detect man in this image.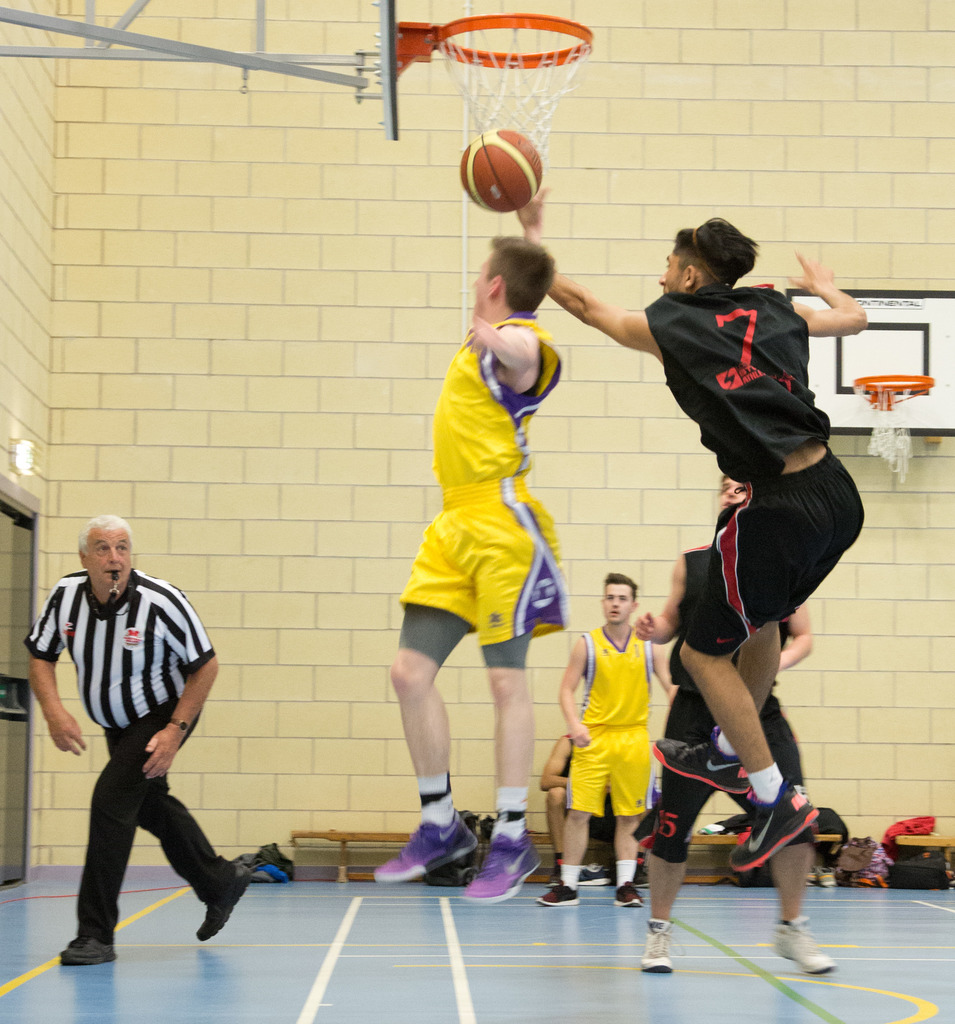
Detection: [547,566,678,907].
